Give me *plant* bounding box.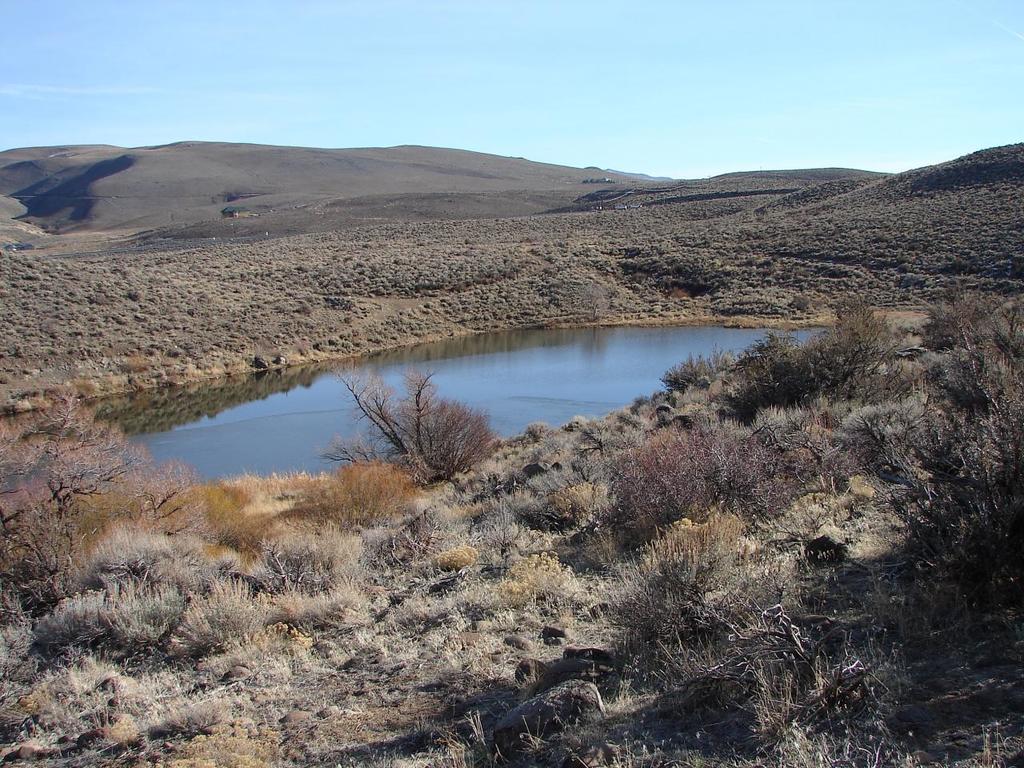
[x1=9, y1=378, x2=135, y2=591].
